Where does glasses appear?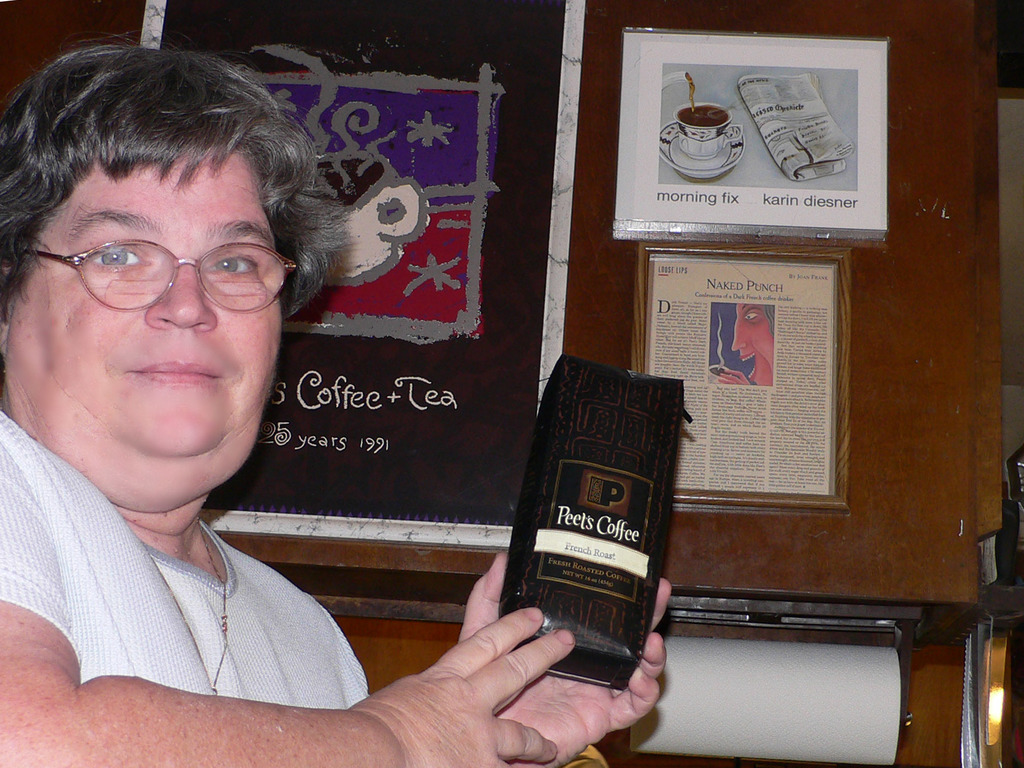
Appears at [x1=24, y1=217, x2=289, y2=308].
